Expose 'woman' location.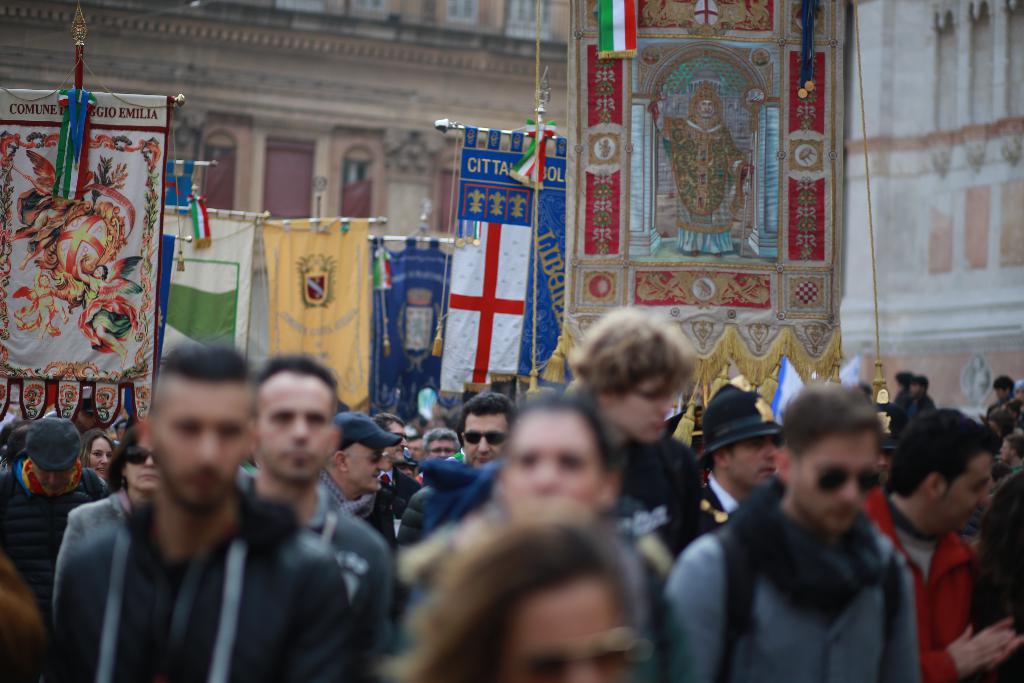
Exposed at [884, 373, 922, 440].
